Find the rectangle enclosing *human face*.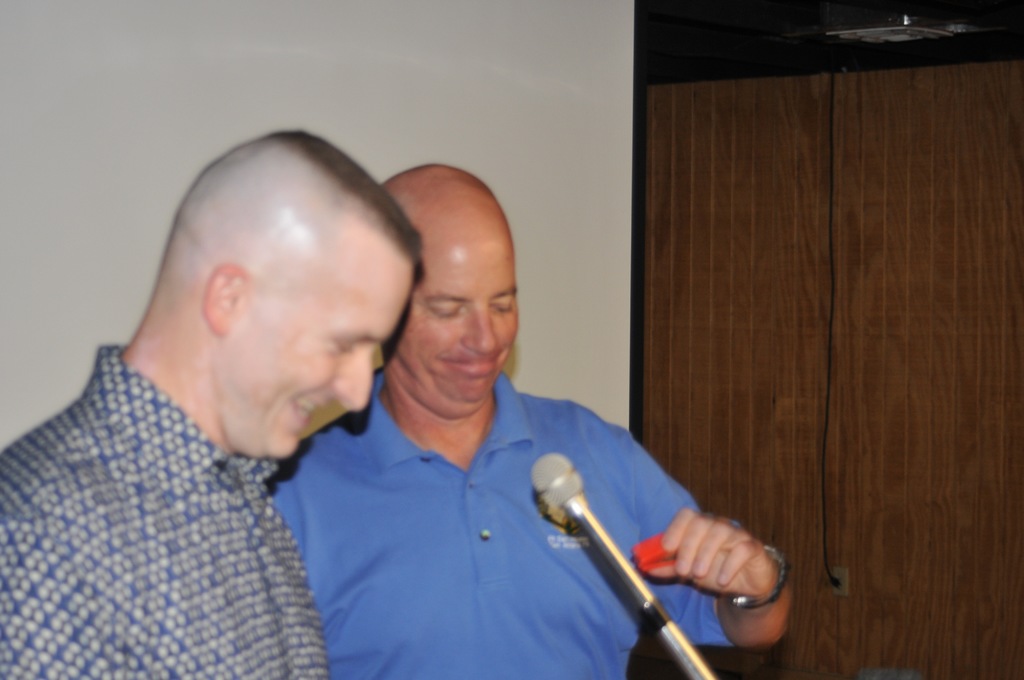
crop(228, 258, 408, 462).
